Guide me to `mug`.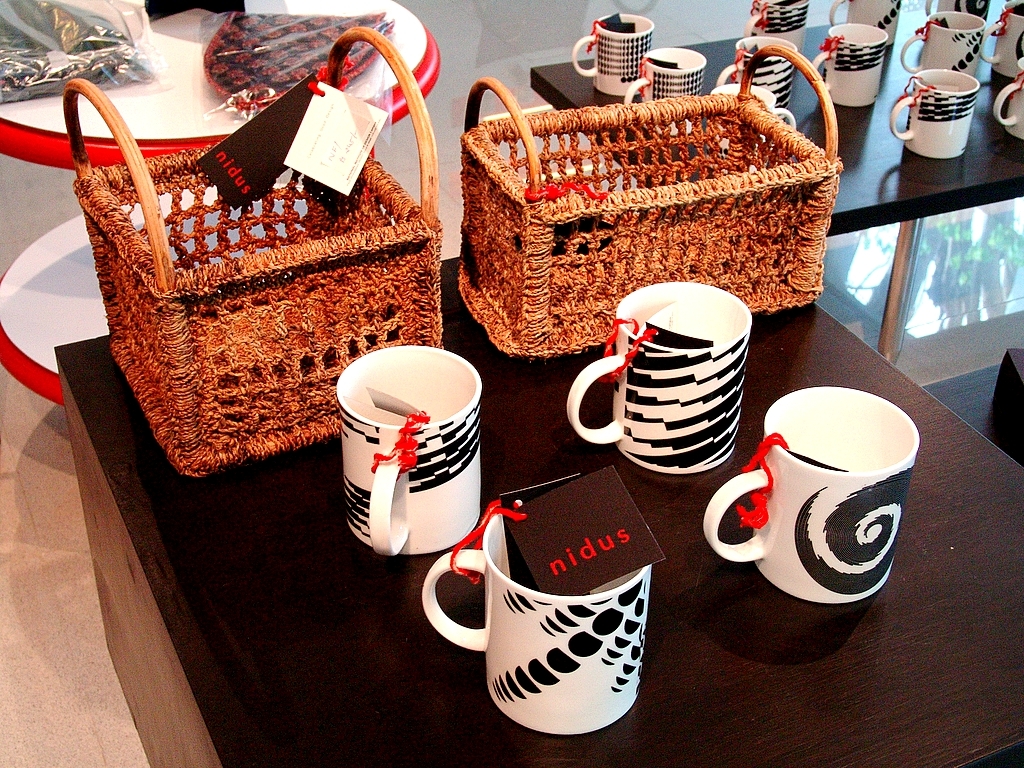
Guidance: (left=335, top=346, right=486, bottom=559).
